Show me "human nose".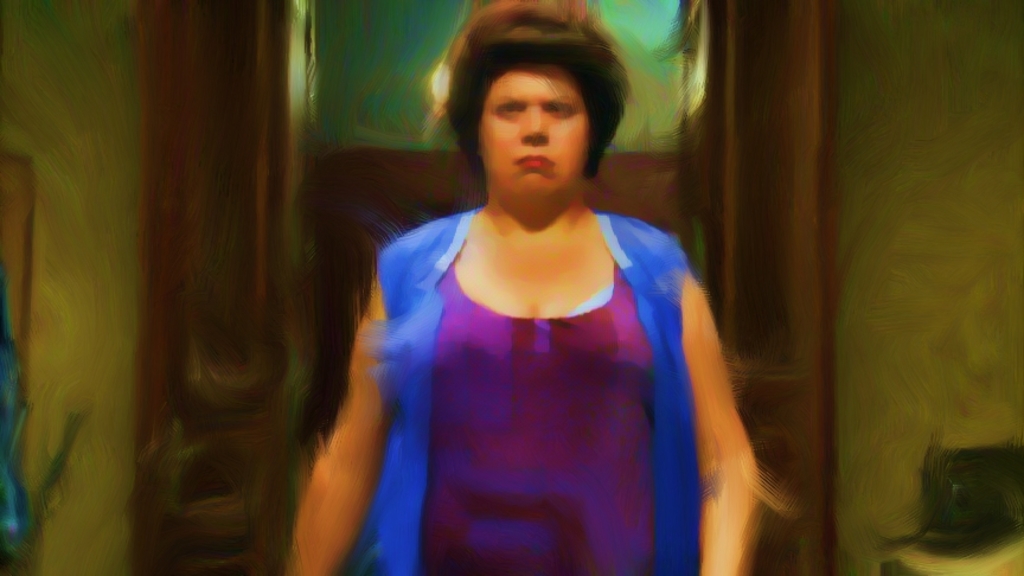
"human nose" is here: x1=520 y1=109 x2=551 y2=141.
